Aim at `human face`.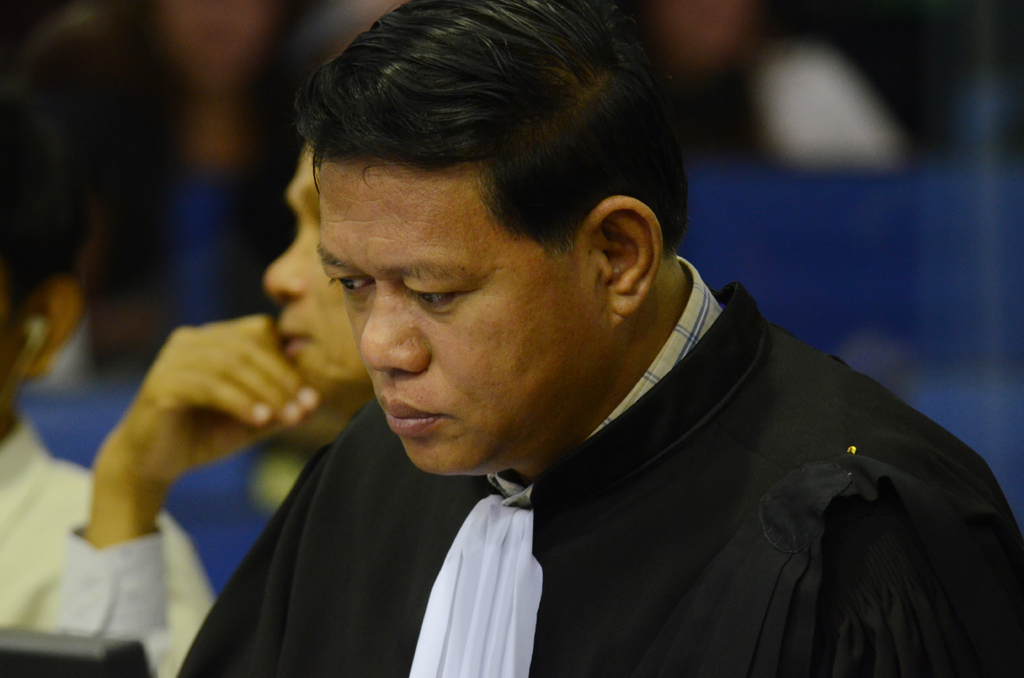
Aimed at (x1=319, y1=165, x2=614, y2=478).
